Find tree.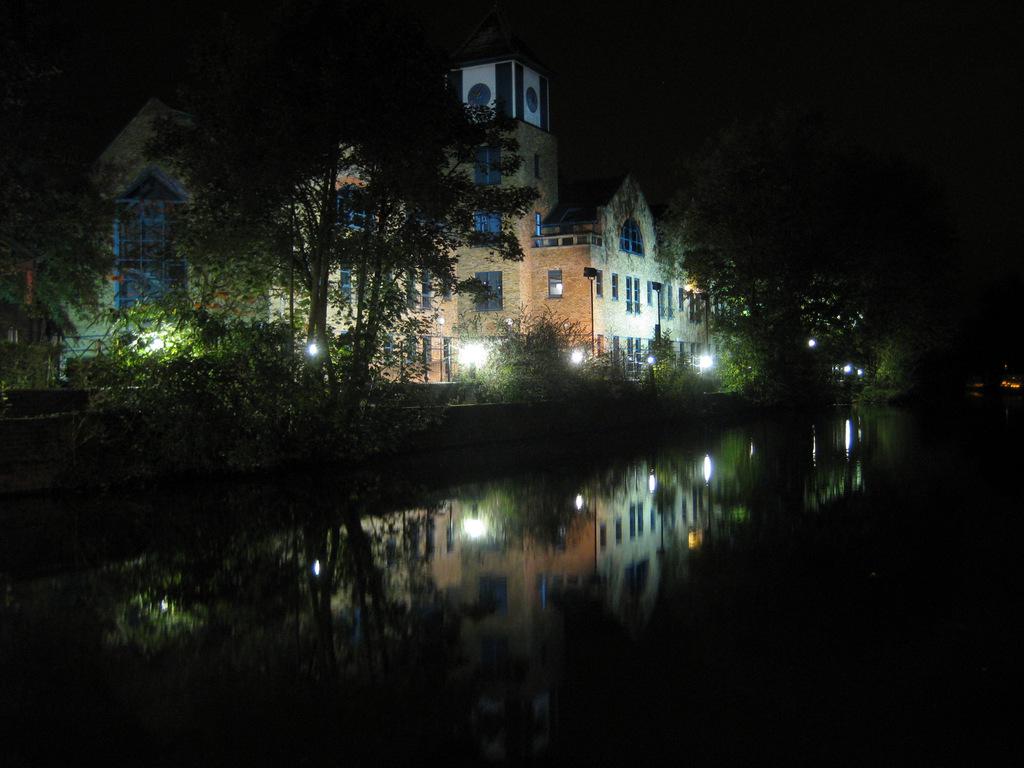
(672,146,882,411).
